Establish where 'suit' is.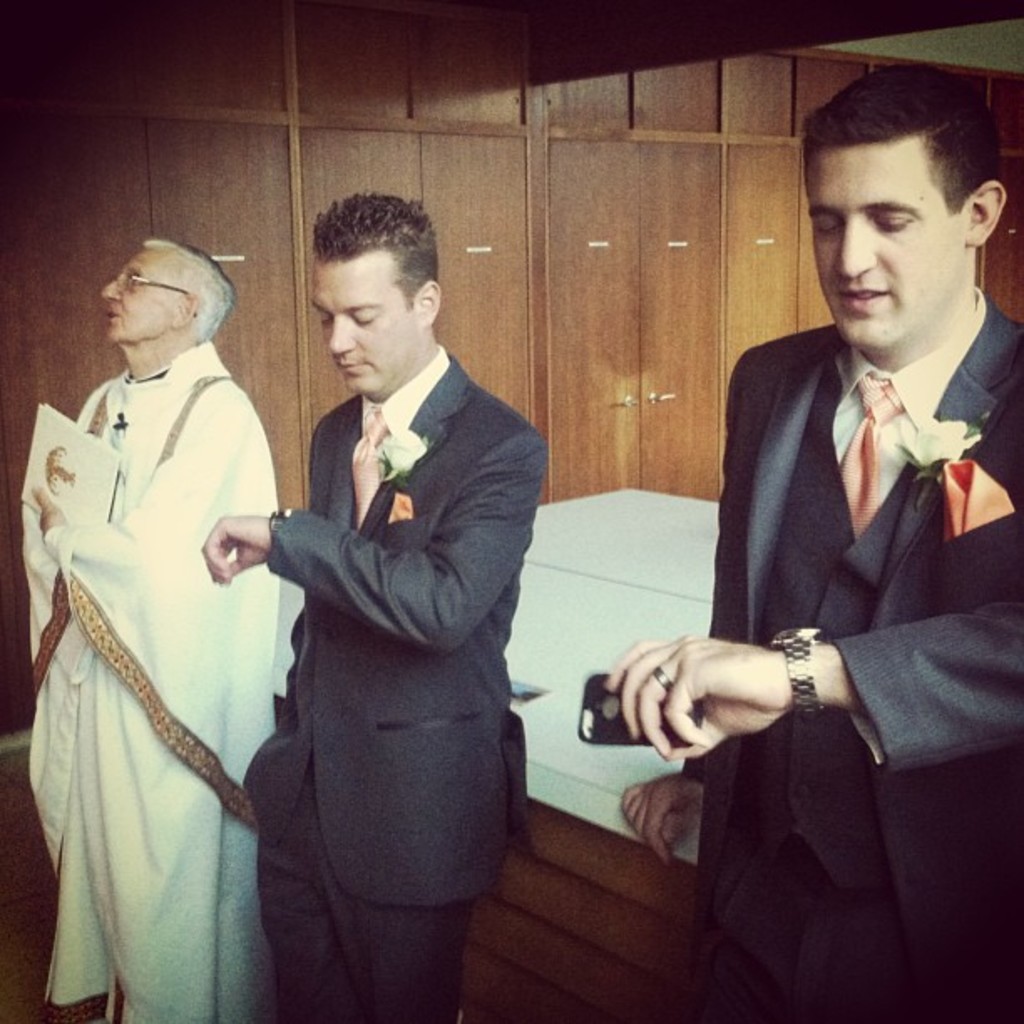
Established at [left=674, top=283, right=1022, bottom=1022].
